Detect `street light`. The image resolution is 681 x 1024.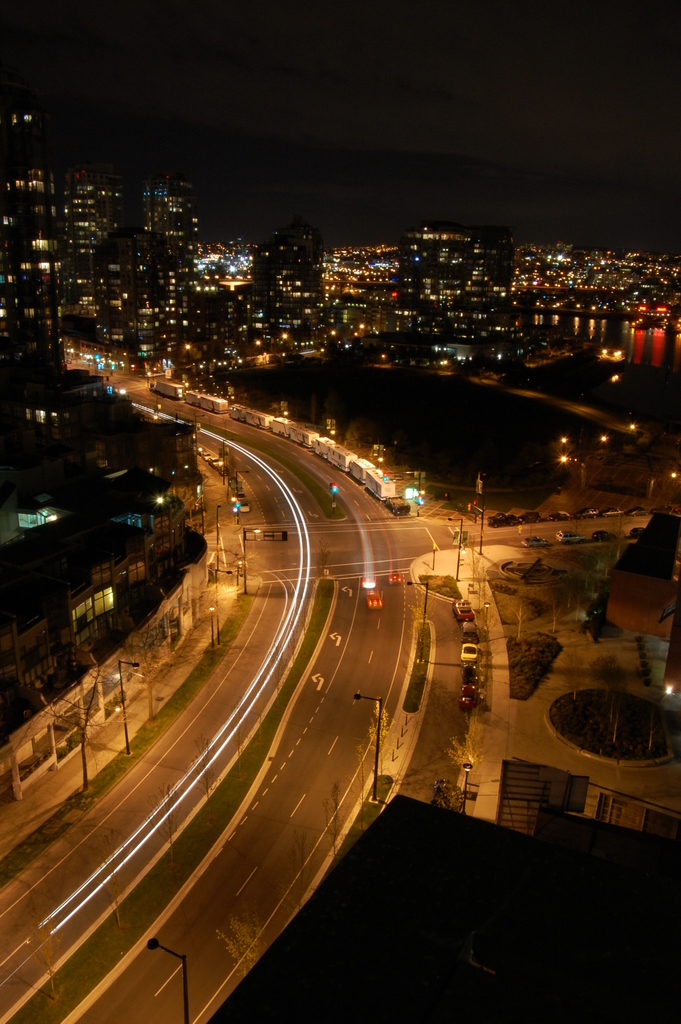
bbox=[215, 505, 218, 568].
